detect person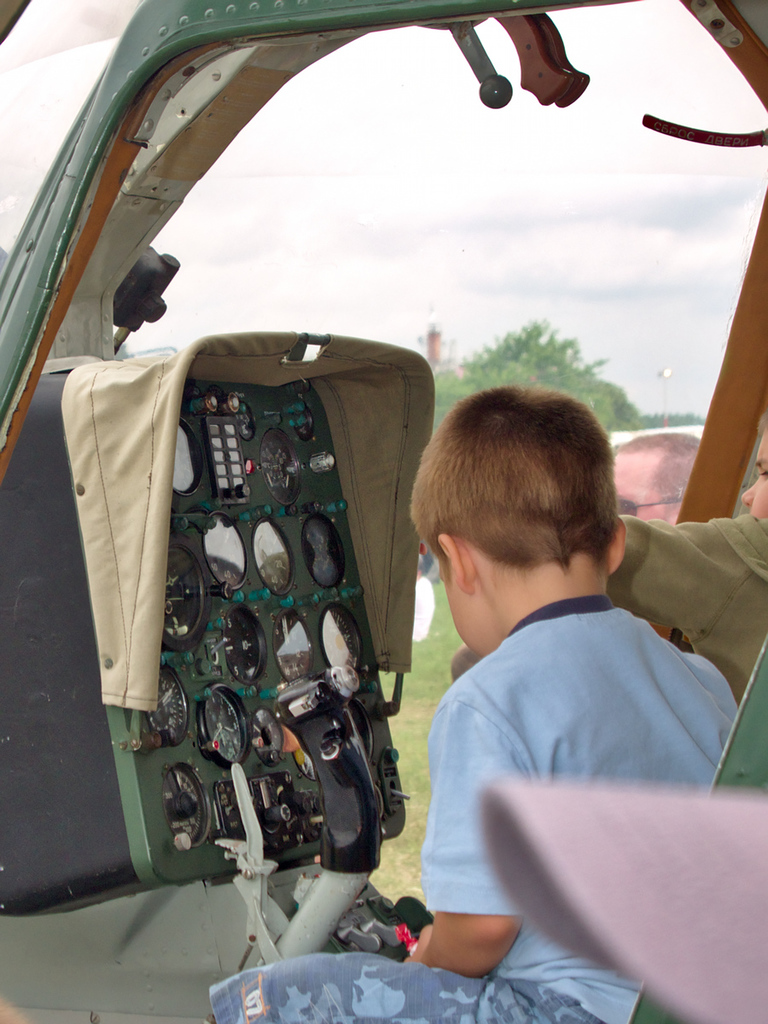
603:418:702:524
